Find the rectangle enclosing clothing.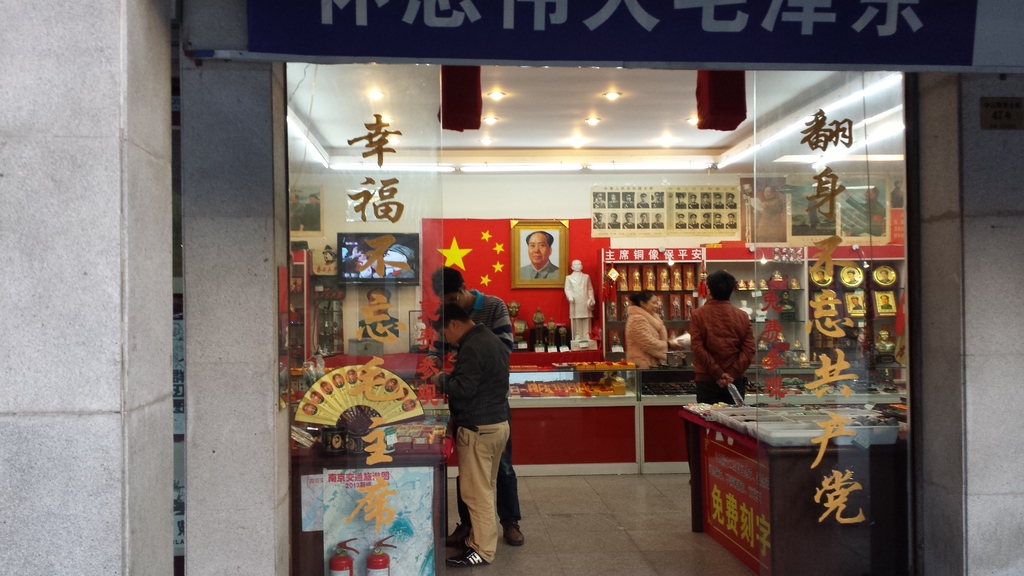
{"x1": 752, "y1": 307, "x2": 770, "y2": 319}.
